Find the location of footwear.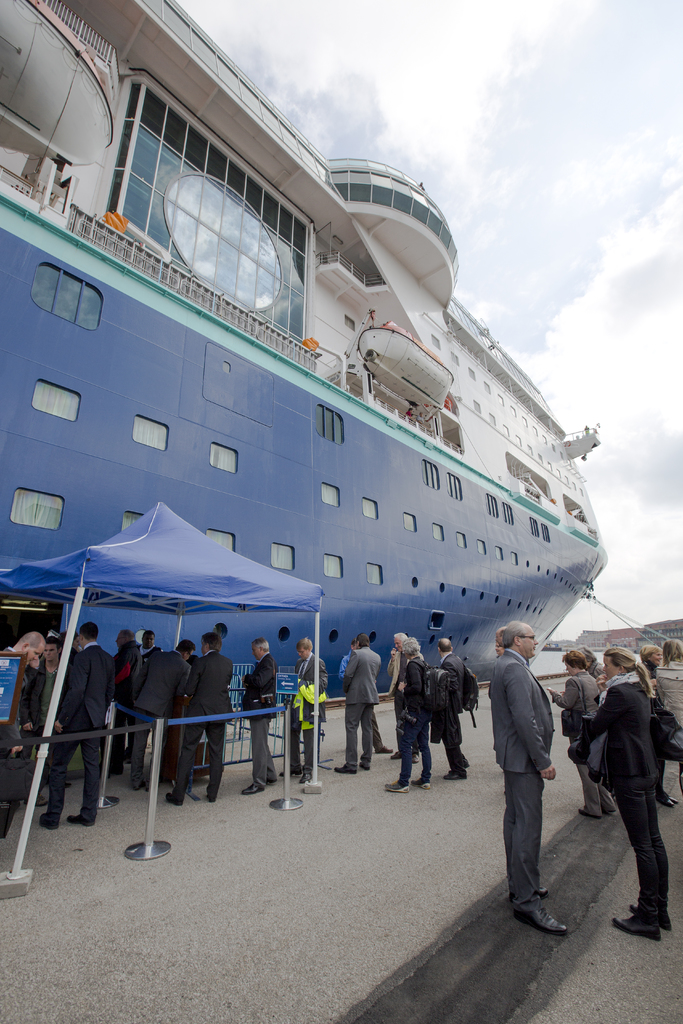
Location: select_region(332, 764, 357, 777).
